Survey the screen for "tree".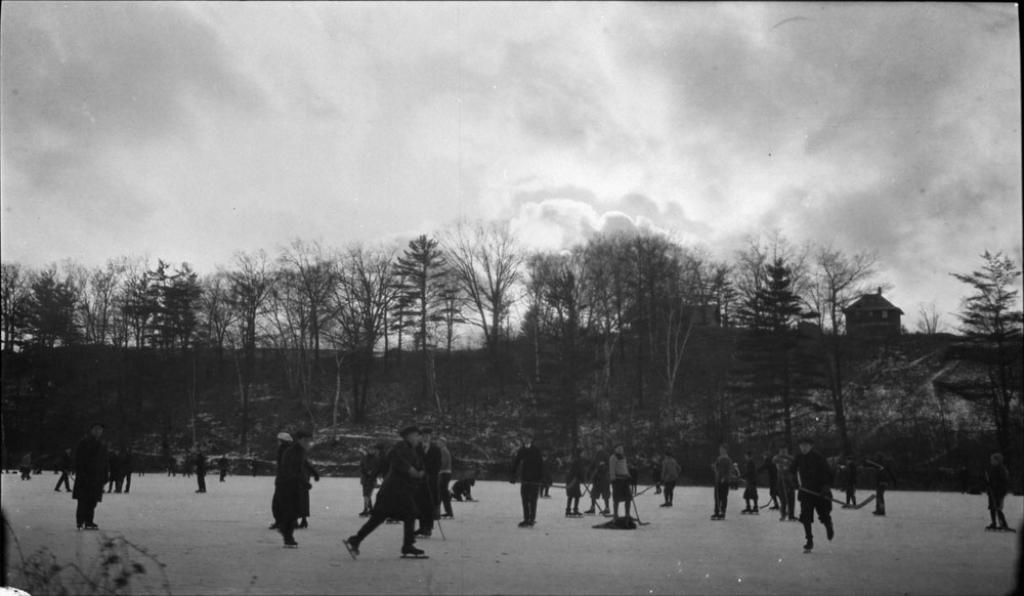
Survey found: bbox=[333, 229, 400, 430].
